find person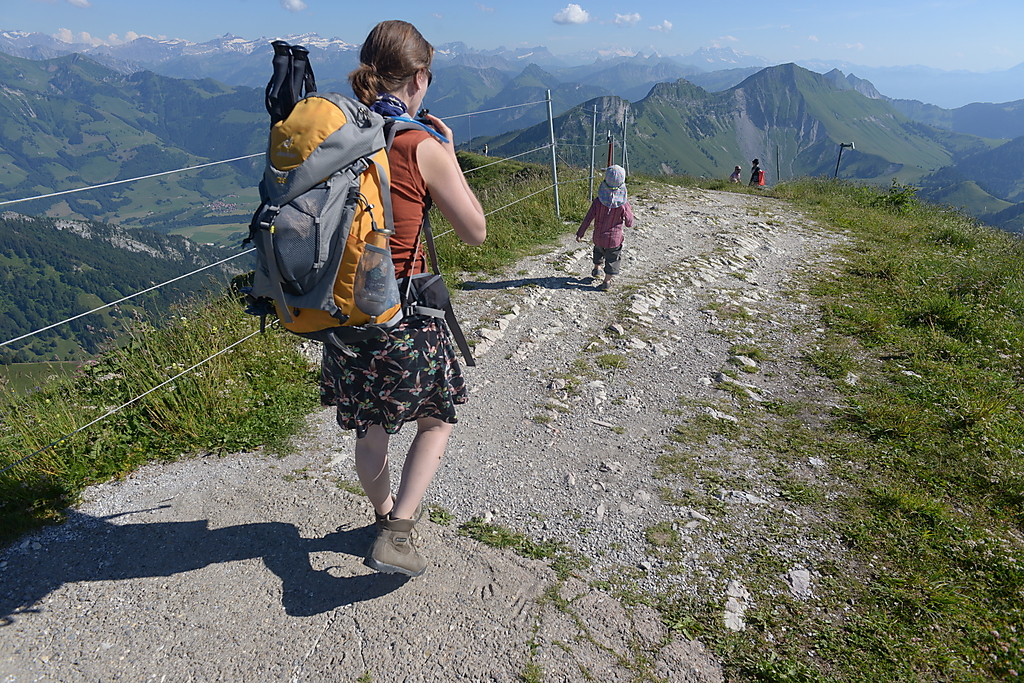
<box>257,24,470,515</box>
